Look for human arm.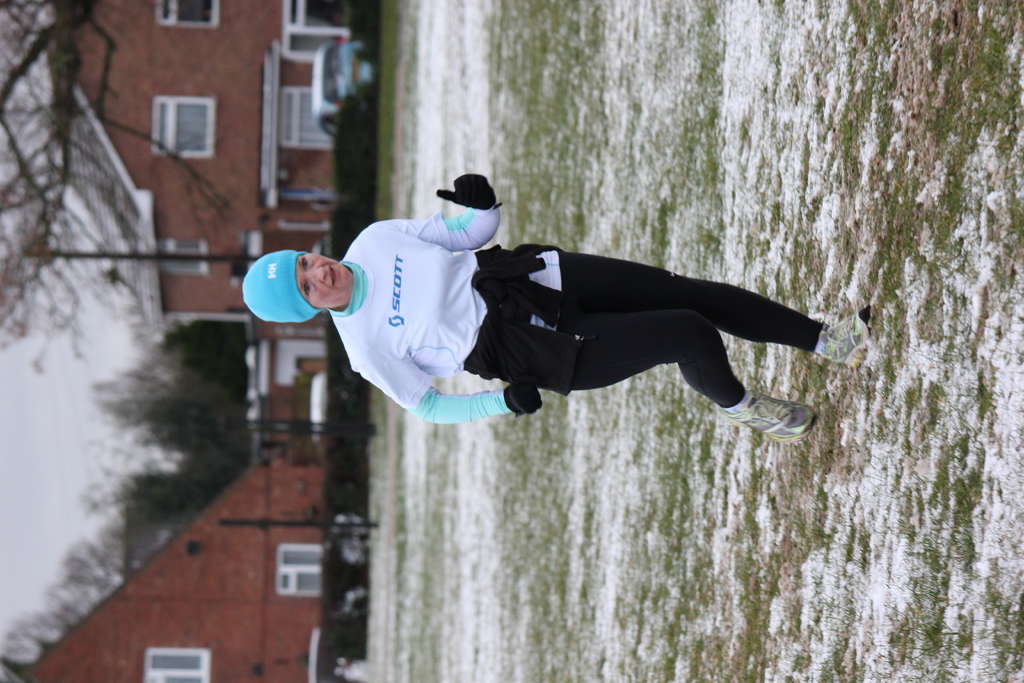
Found: [353, 372, 547, 427].
